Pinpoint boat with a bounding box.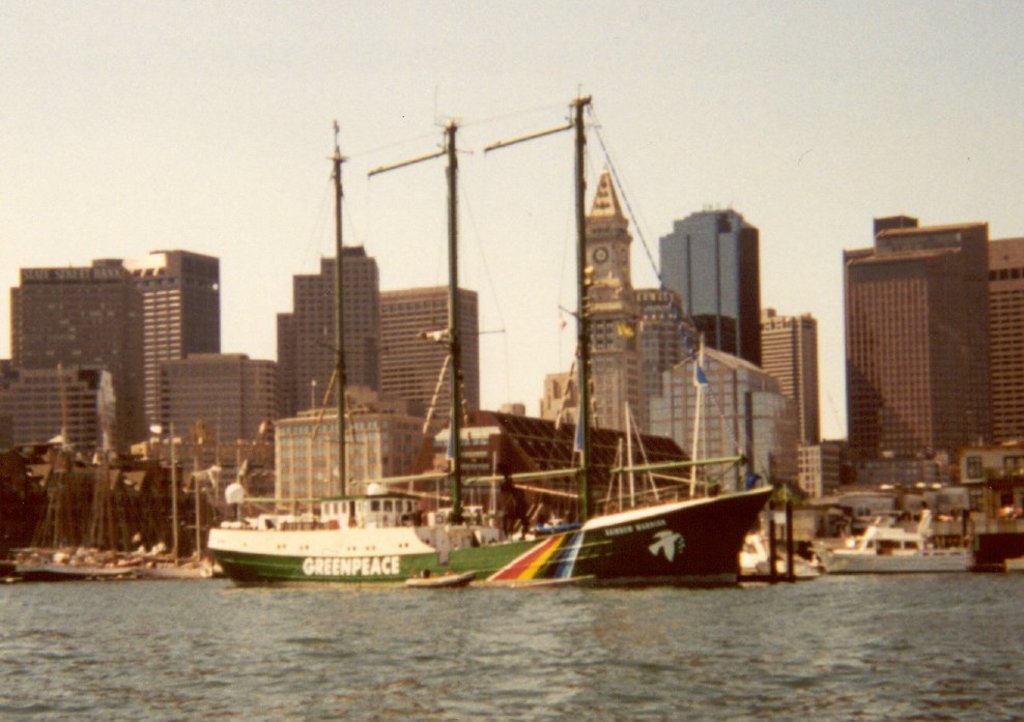
x1=10, y1=423, x2=149, y2=591.
